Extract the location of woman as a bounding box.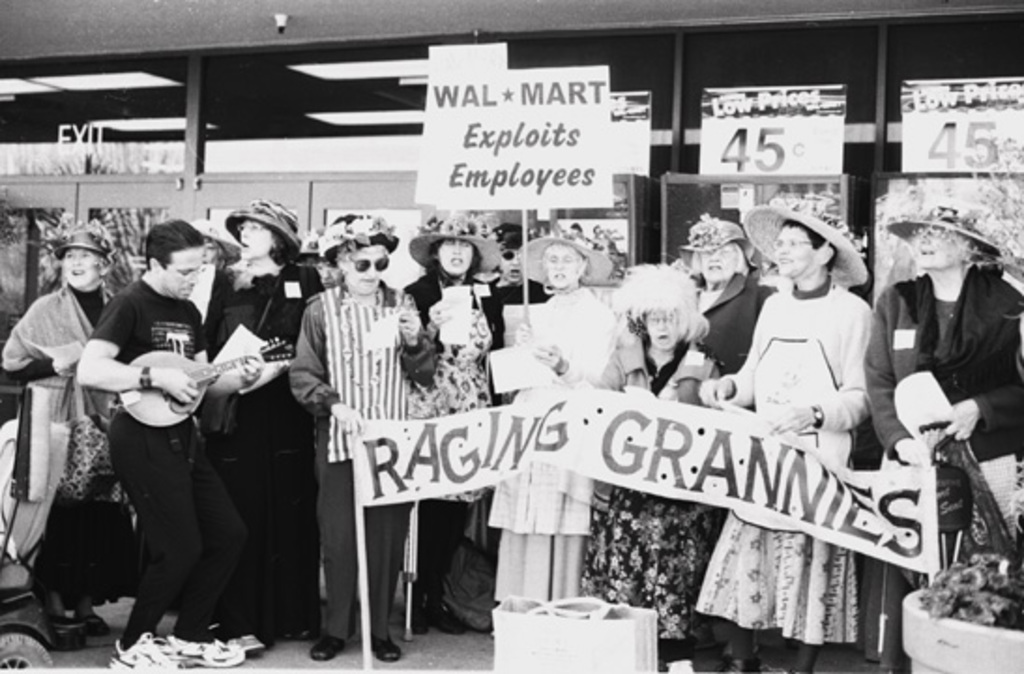
box=[691, 198, 869, 670].
